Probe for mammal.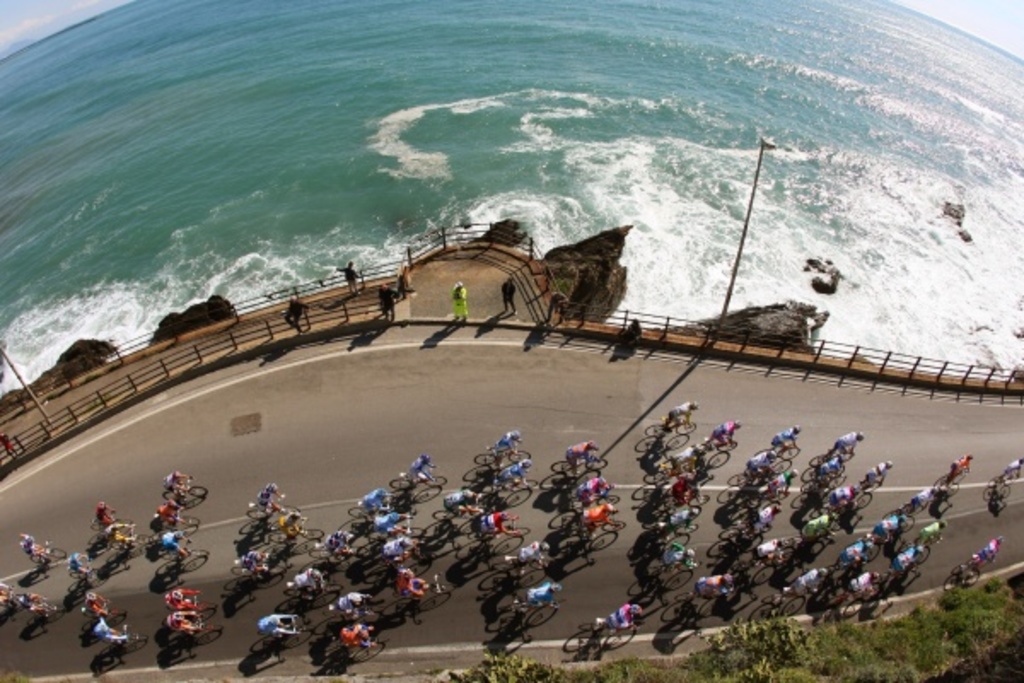
Probe result: x1=1007 y1=449 x2=1022 y2=482.
